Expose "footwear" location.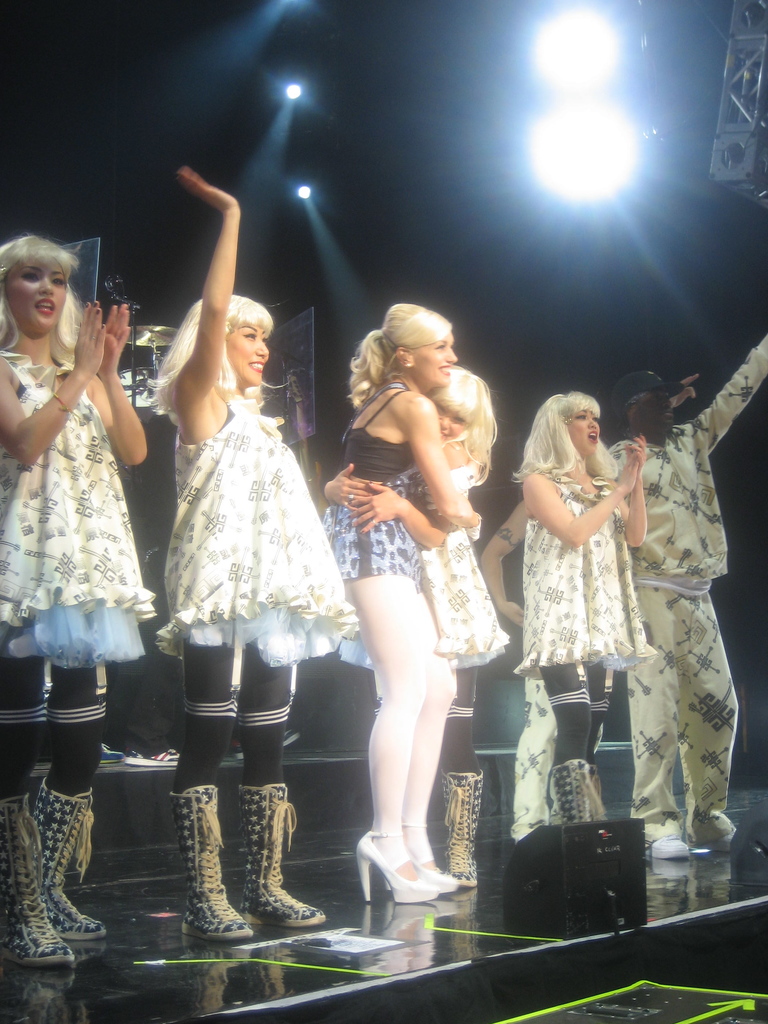
Exposed at left=29, top=785, right=111, bottom=948.
